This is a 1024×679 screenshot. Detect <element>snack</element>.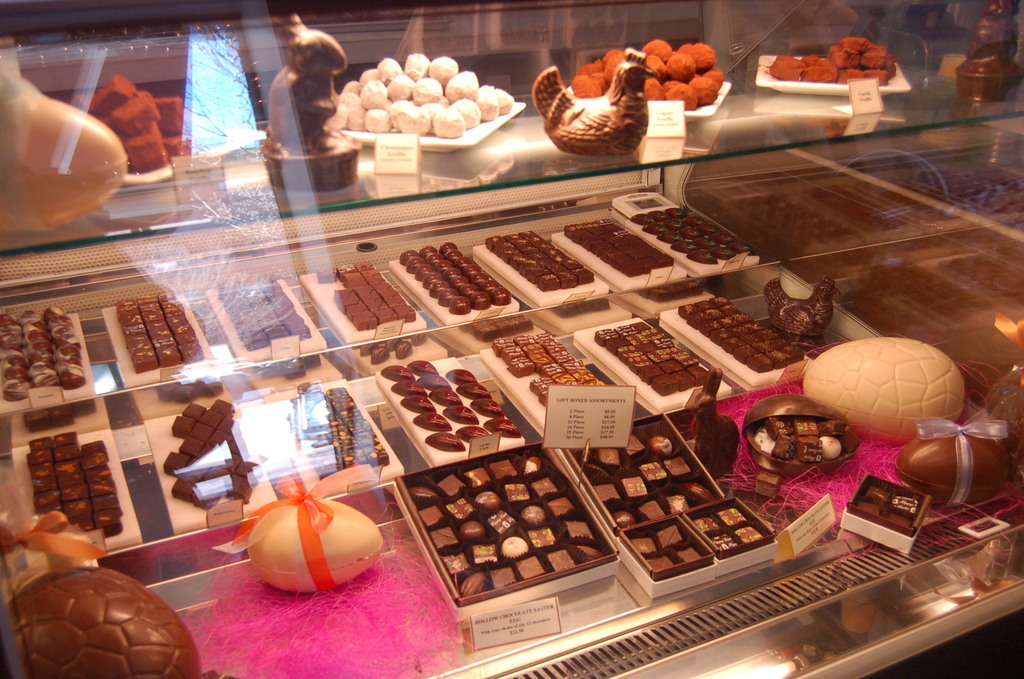
<bbox>490, 563, 517, 587</bbox>.
